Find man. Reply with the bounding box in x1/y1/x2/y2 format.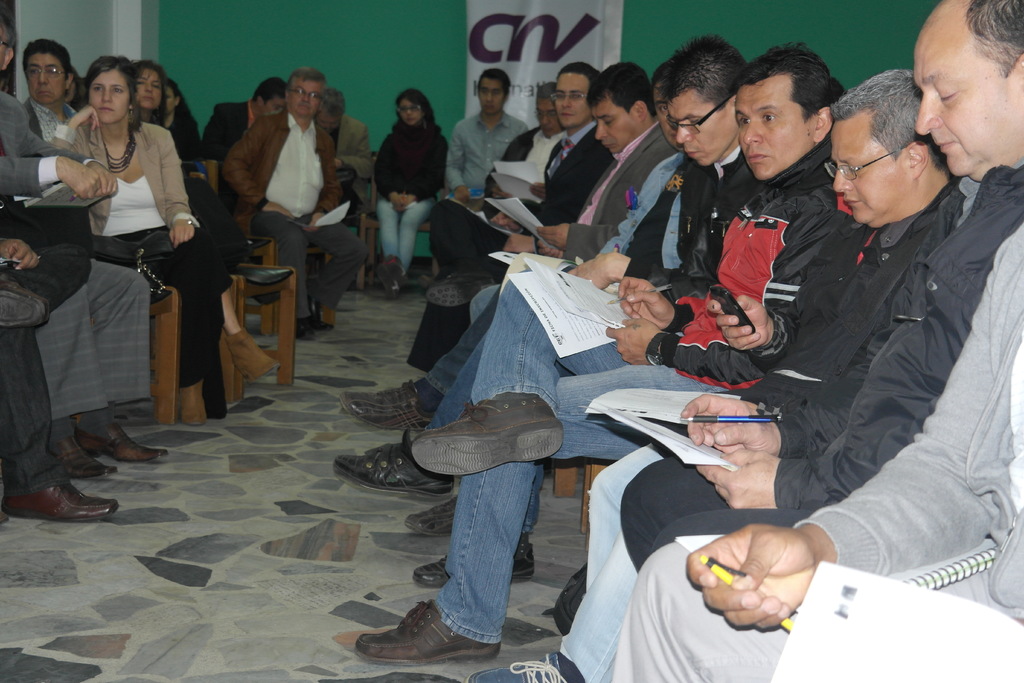
614/0/1023/682.
